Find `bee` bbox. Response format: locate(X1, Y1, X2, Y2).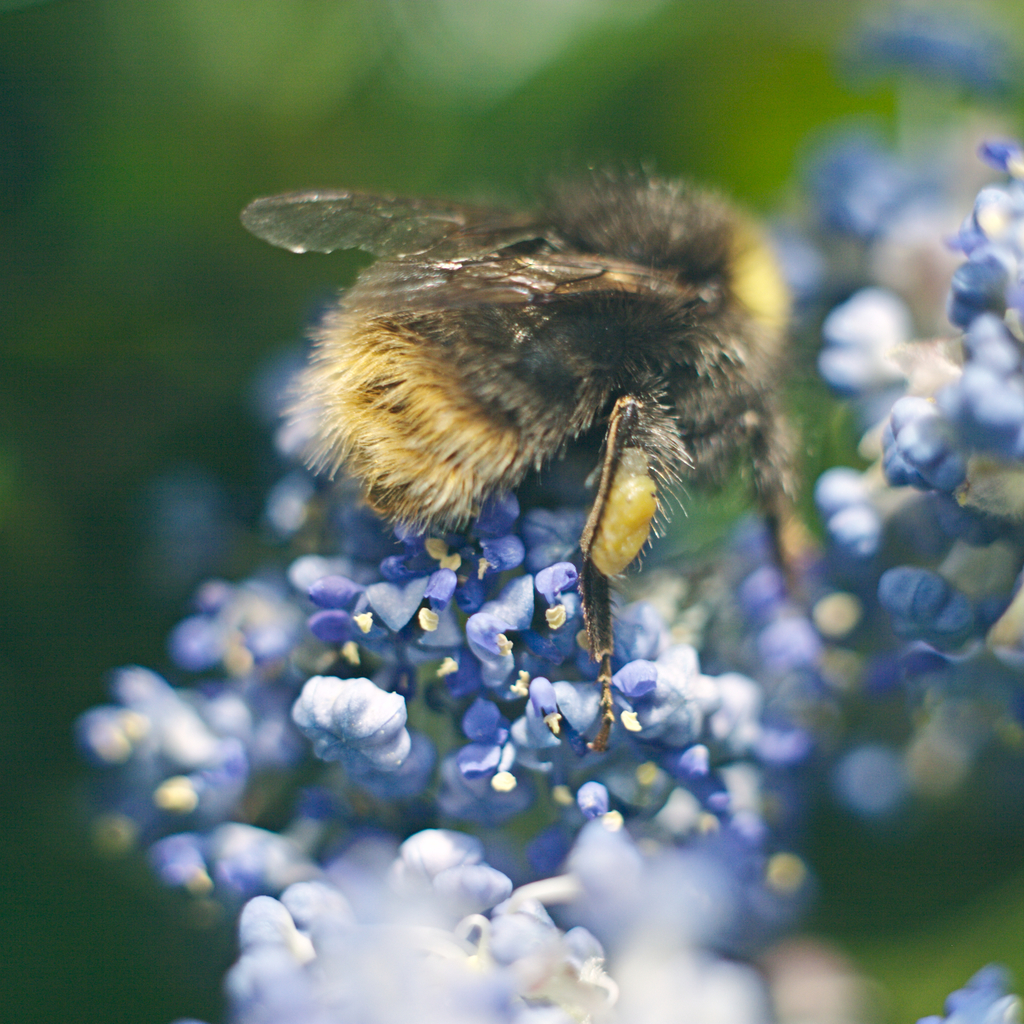
locate(244, 156, 815, 750).
